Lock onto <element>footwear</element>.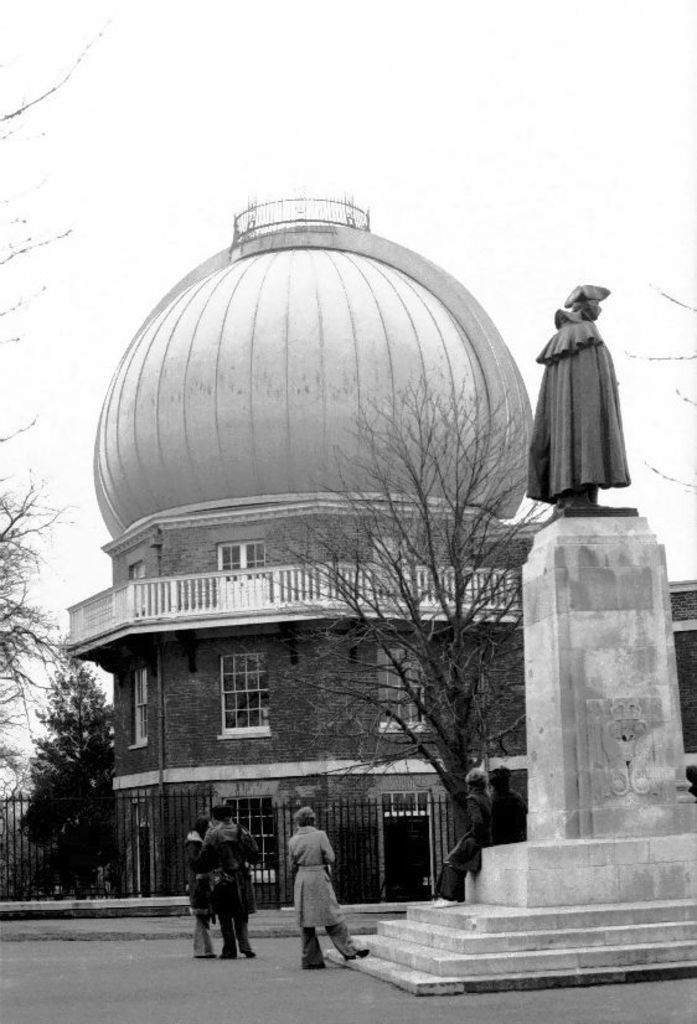
Locked: (294,952,321,967).
